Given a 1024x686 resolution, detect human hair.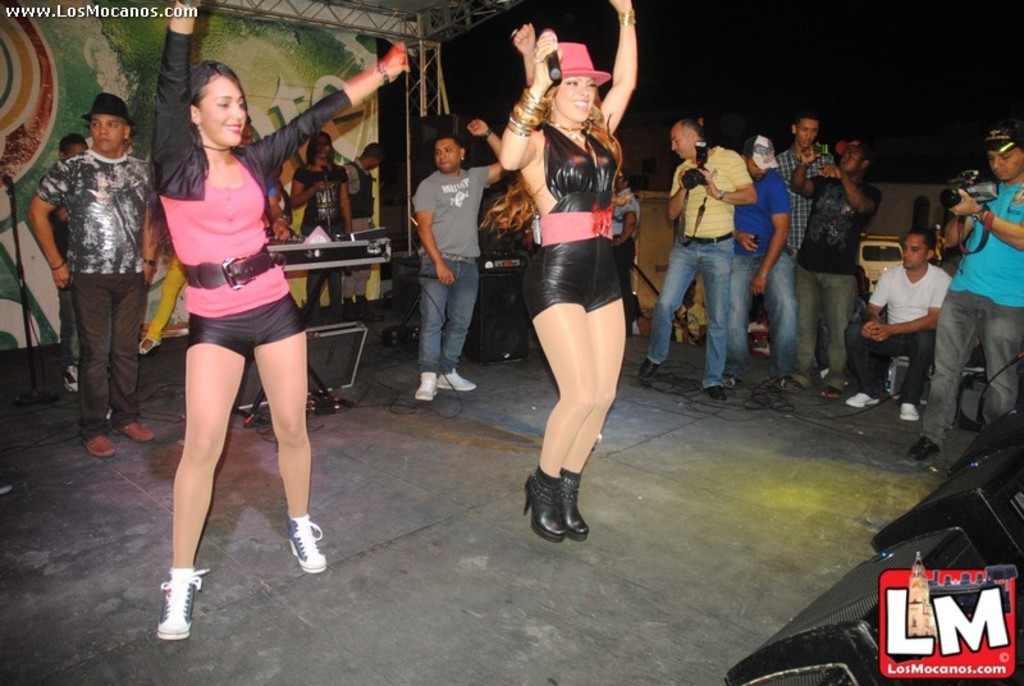
pyautogui.locateOnScreen(159, 52, 247, 188).
